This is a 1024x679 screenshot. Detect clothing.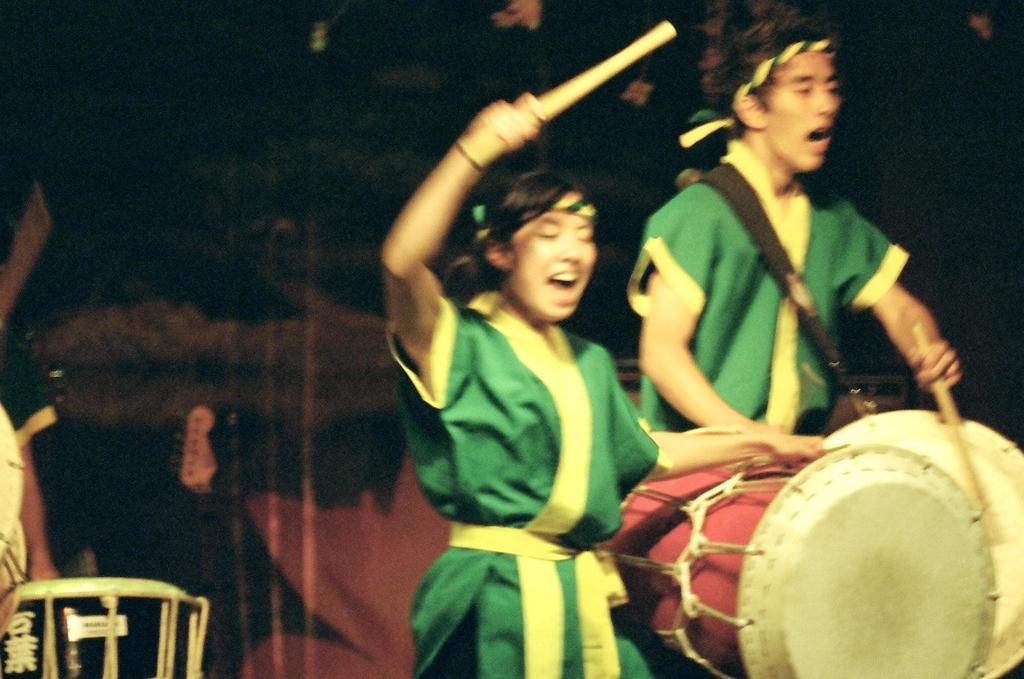
(left=403, top=284, right=686, bottom=678).
